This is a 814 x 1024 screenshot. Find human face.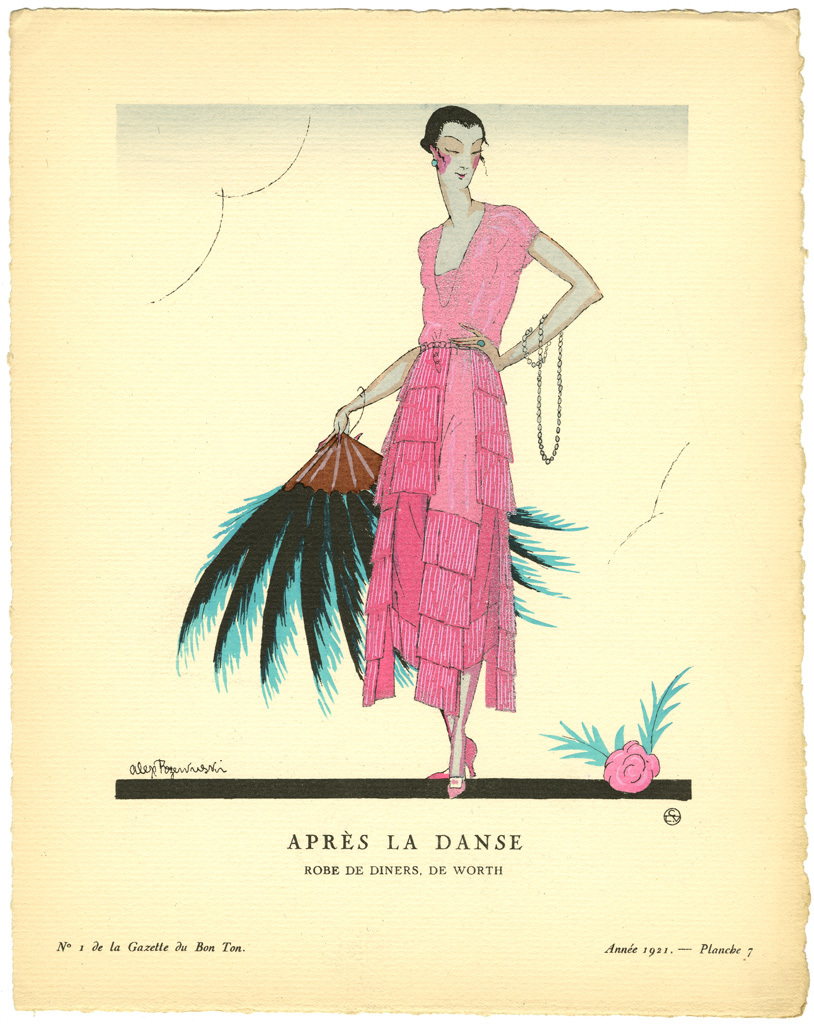
Bounding box: x1=437 y1=133 x2=481 y2=191.
